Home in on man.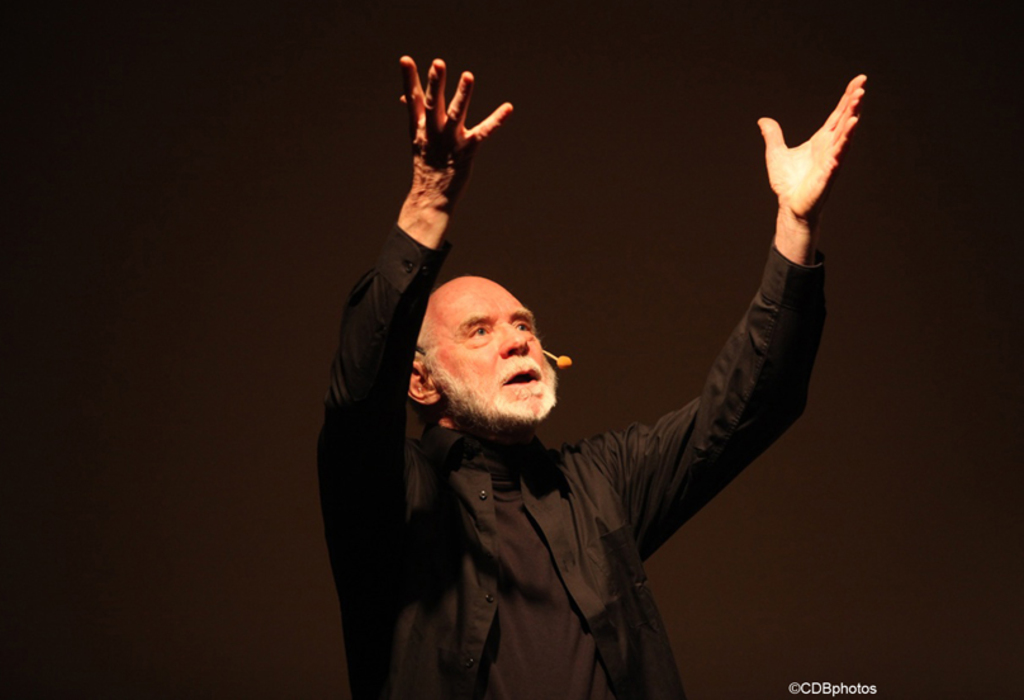
Homed in at [260,115,844,671].
